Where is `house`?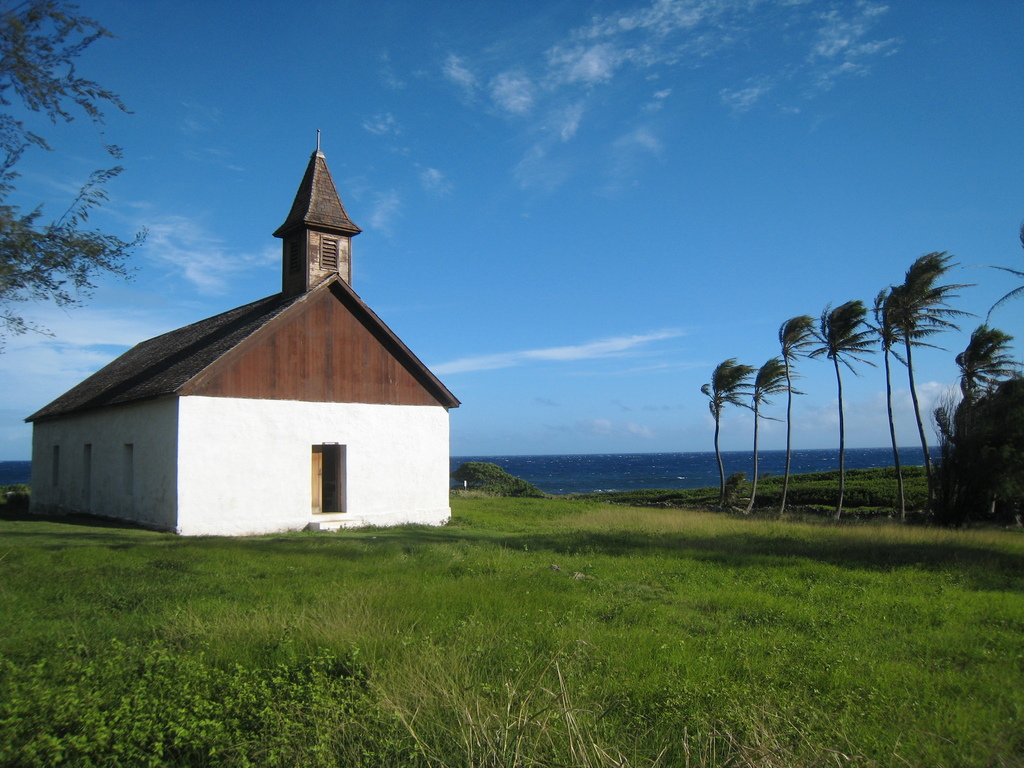
[56, 146, 470, 536].
